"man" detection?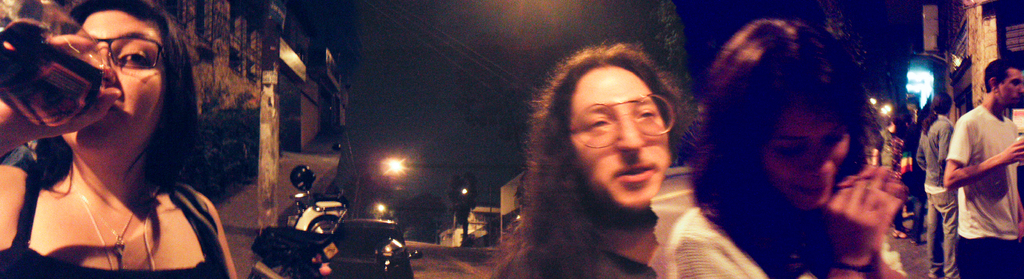
<box>916,92,957,278</box>
